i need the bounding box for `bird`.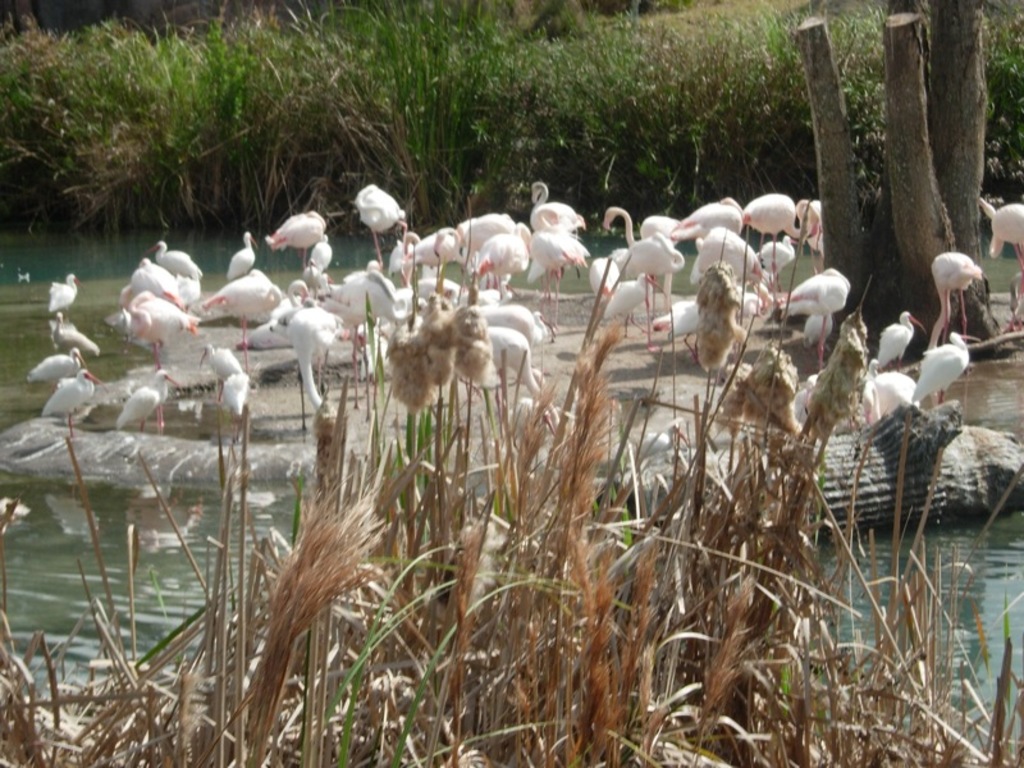
Here it is: rect(929, 250, 986, 333).
